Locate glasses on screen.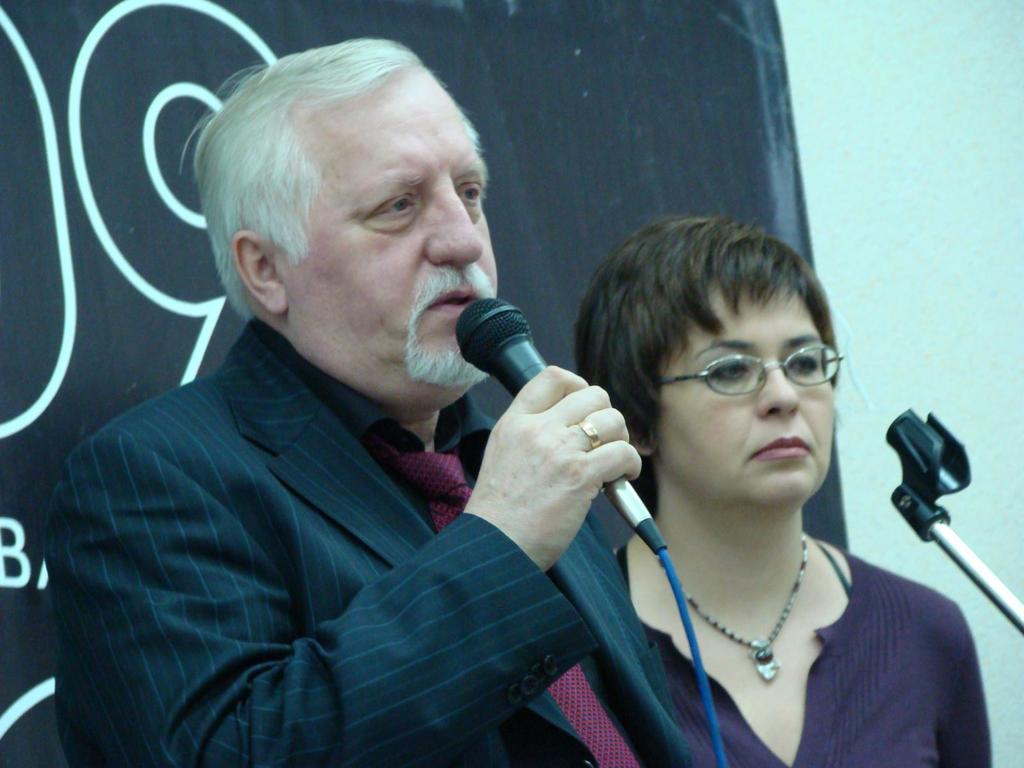
On screen at 642:346:852:423.
